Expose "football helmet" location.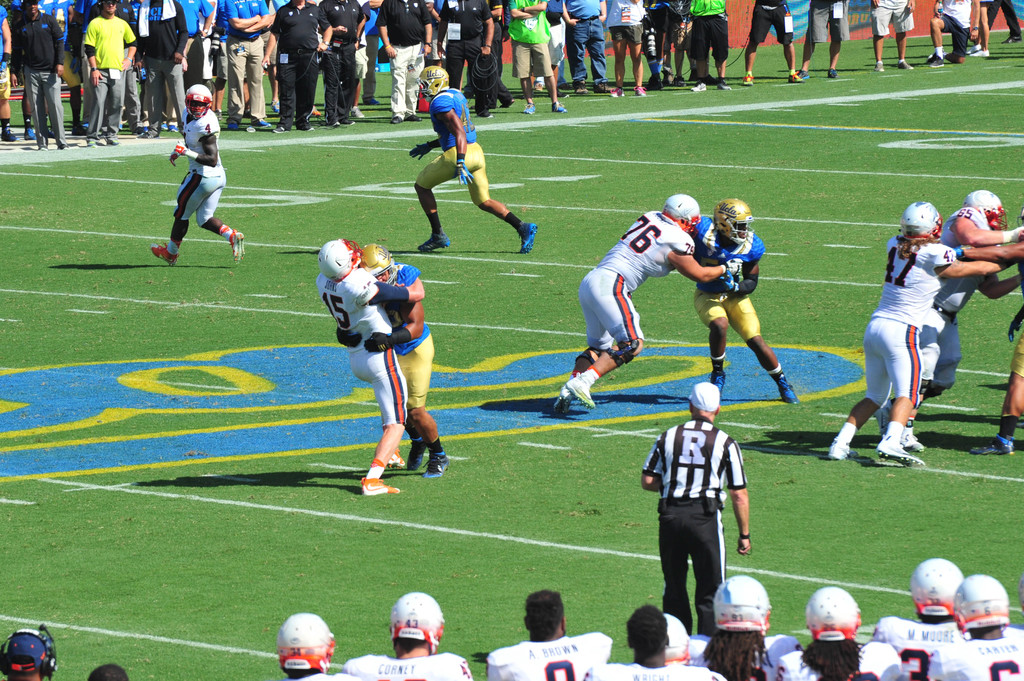
Exposed at 901, 198, 941, 240.
